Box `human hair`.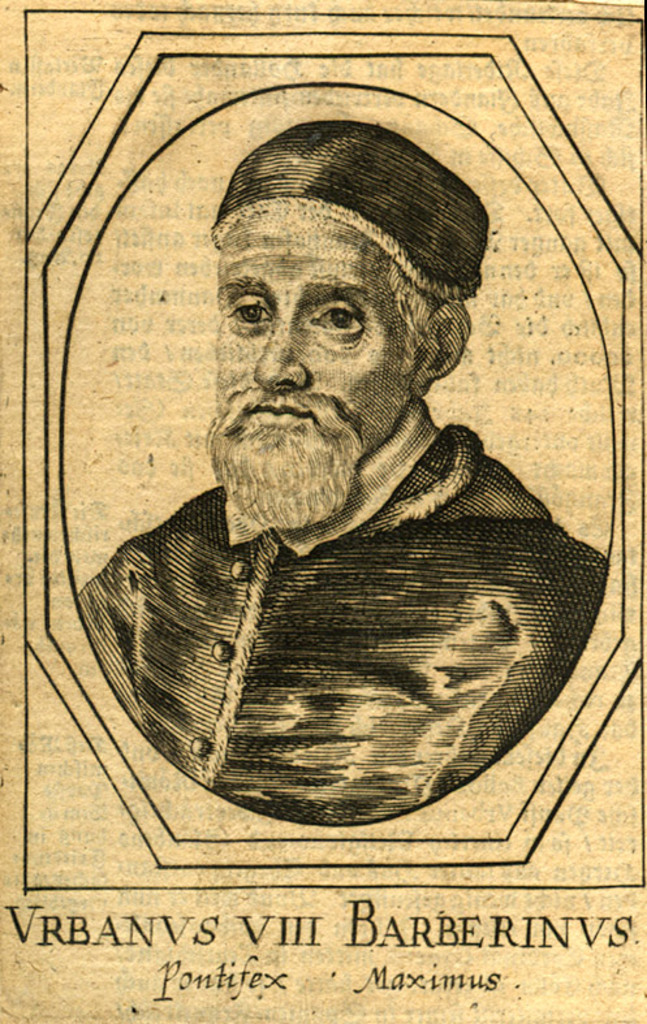
pyautogui.locateOnScreen(385, 254, 445, 379).
